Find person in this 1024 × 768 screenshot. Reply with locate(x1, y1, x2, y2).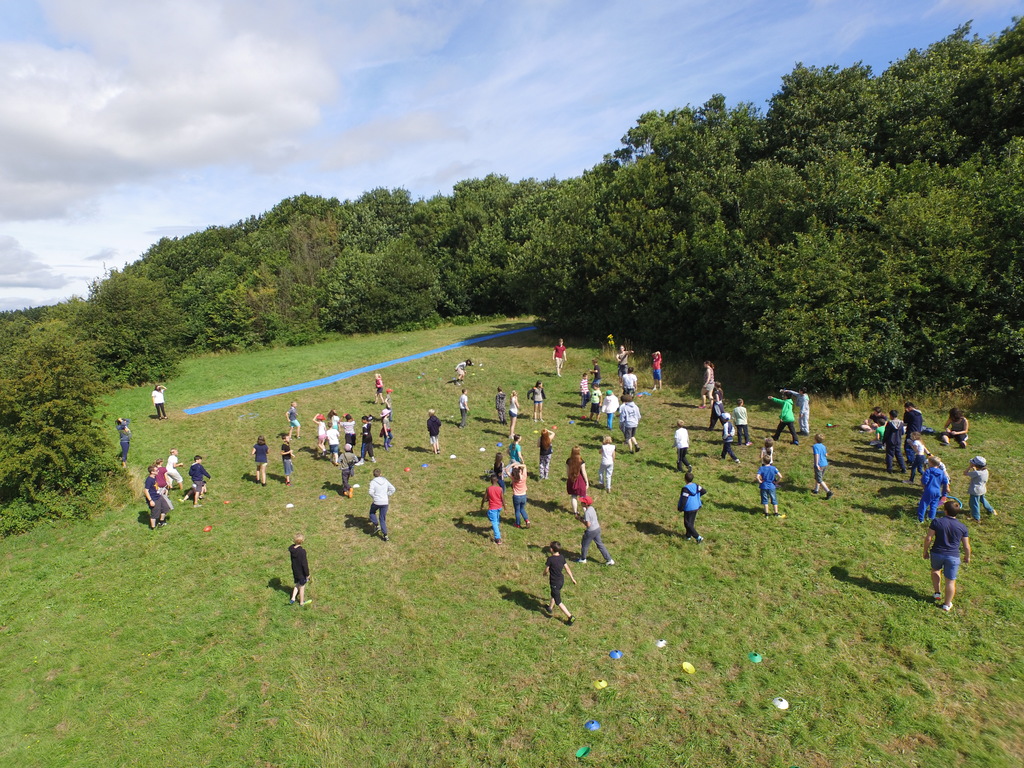
locate(700, 362, 716, 408).
